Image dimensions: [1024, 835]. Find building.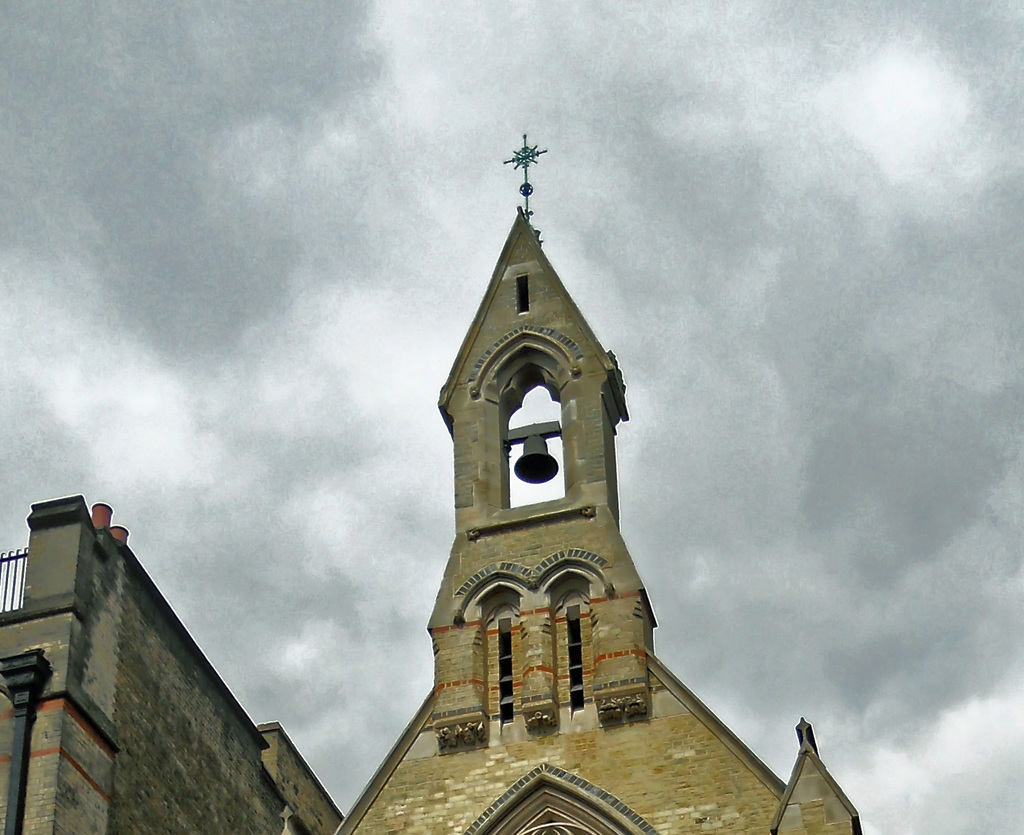
BBox(272, 138, 870, 834).
